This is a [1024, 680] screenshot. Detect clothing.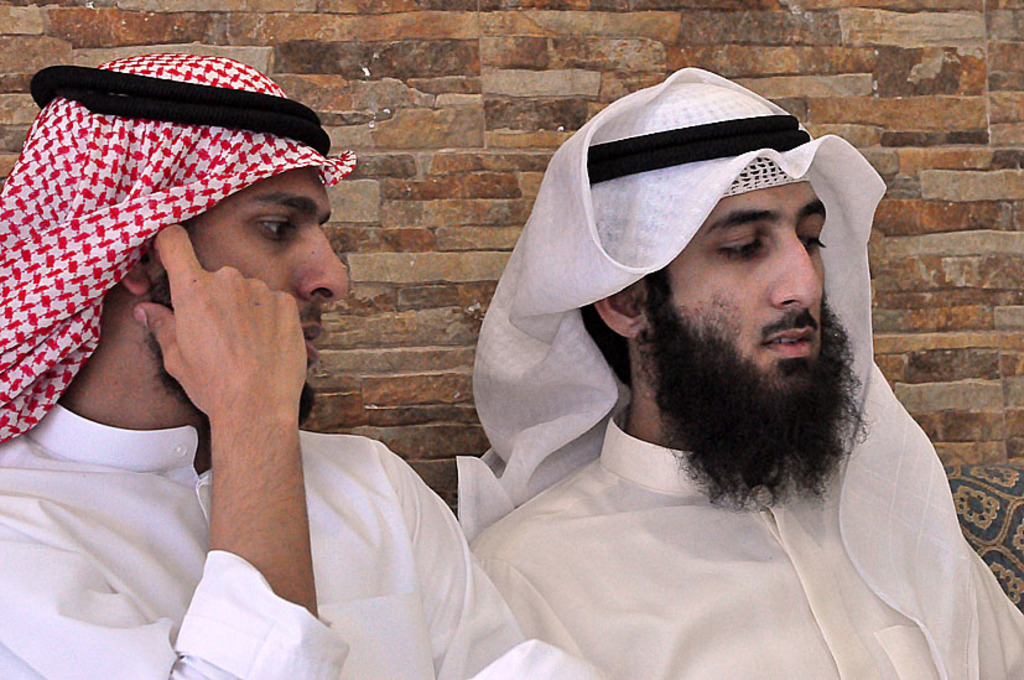
[x1=0, y1=403, x2=617, y2=679].
